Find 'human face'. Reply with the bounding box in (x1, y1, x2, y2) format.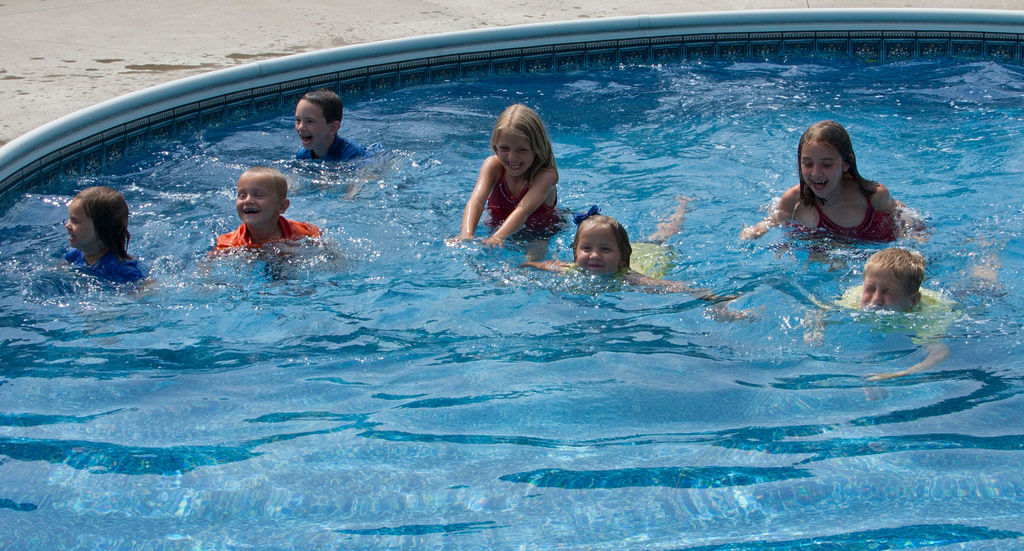
(66, 199, 95, 248).
